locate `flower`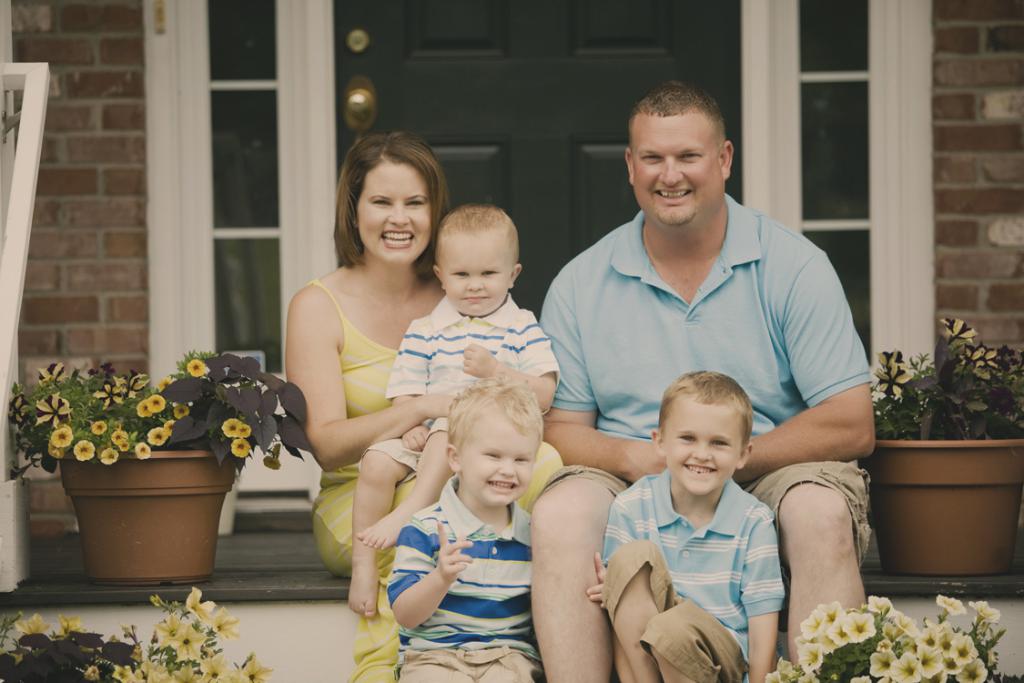
box(943, 319, 980, 342)
